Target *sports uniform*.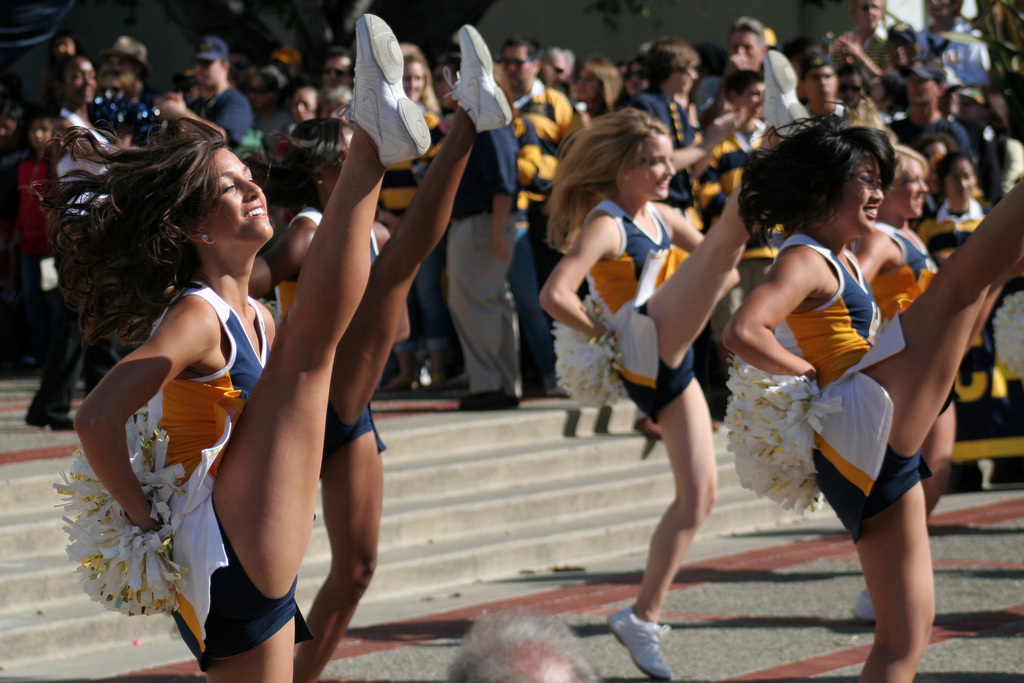
Target region: 551,47,808,682.
